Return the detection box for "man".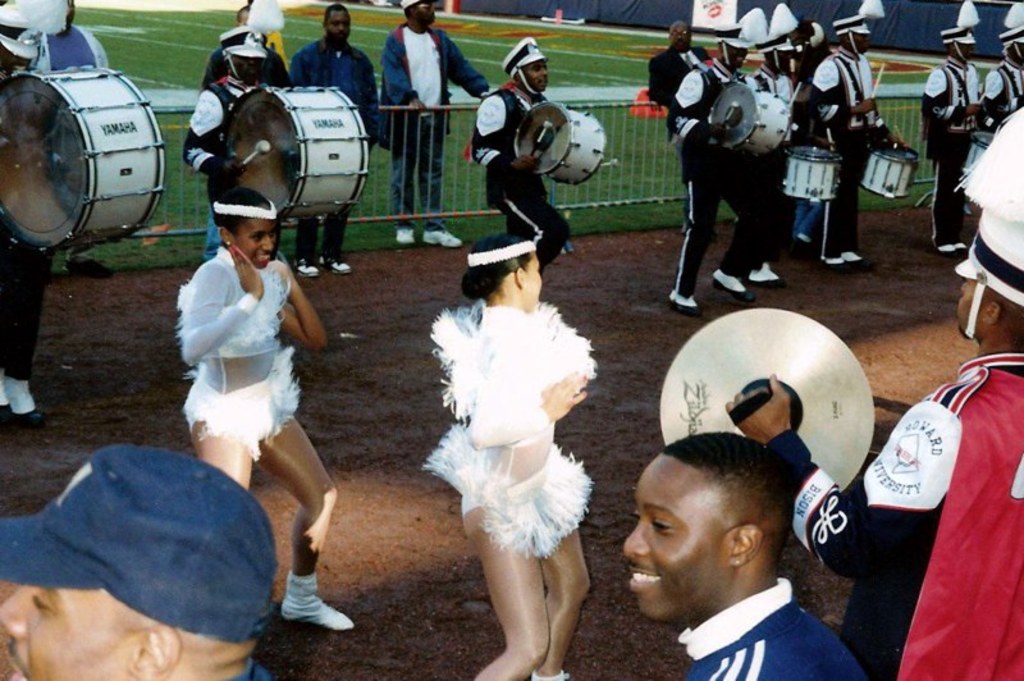
[left=806, top=12, right=891, bottom=271].
